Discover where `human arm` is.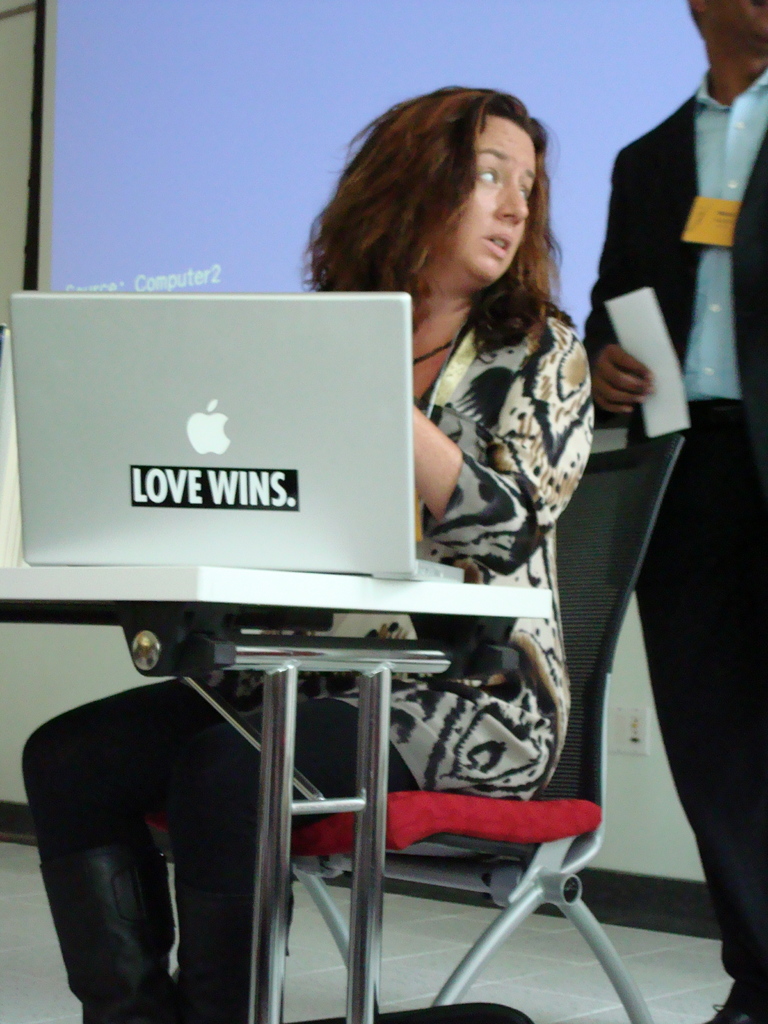
Discovered at bbox=(742, 153, 767, 429).
